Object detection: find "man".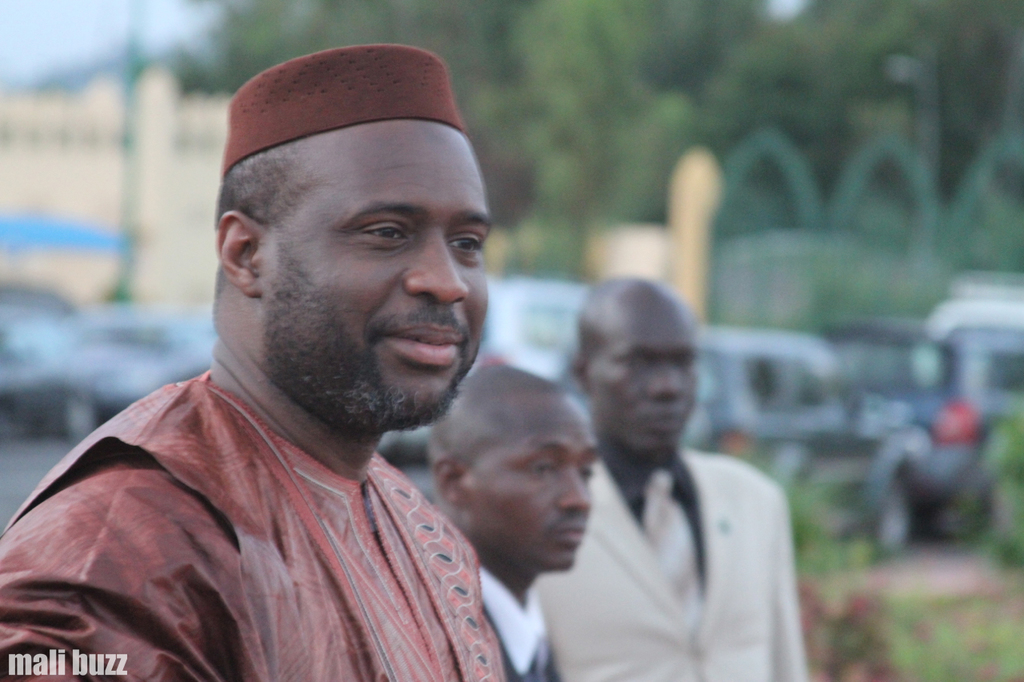
x1=22, y1=56, x2=604, y2=681.
